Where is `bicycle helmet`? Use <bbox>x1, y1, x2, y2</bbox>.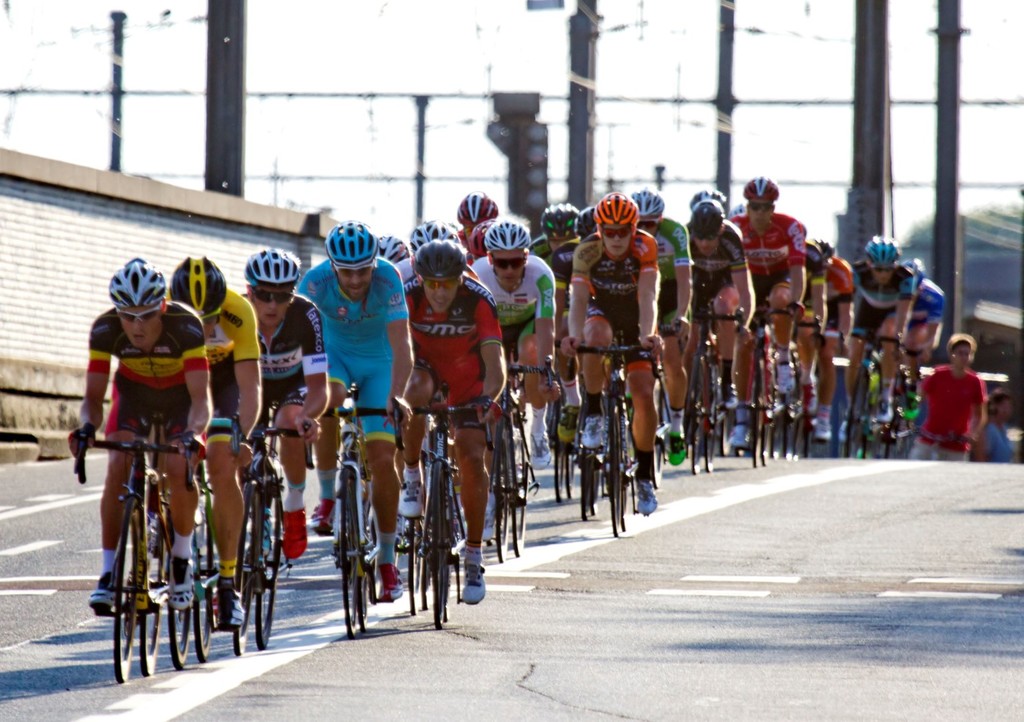
<bbox>109, 256, 171, 306</bbox>.
